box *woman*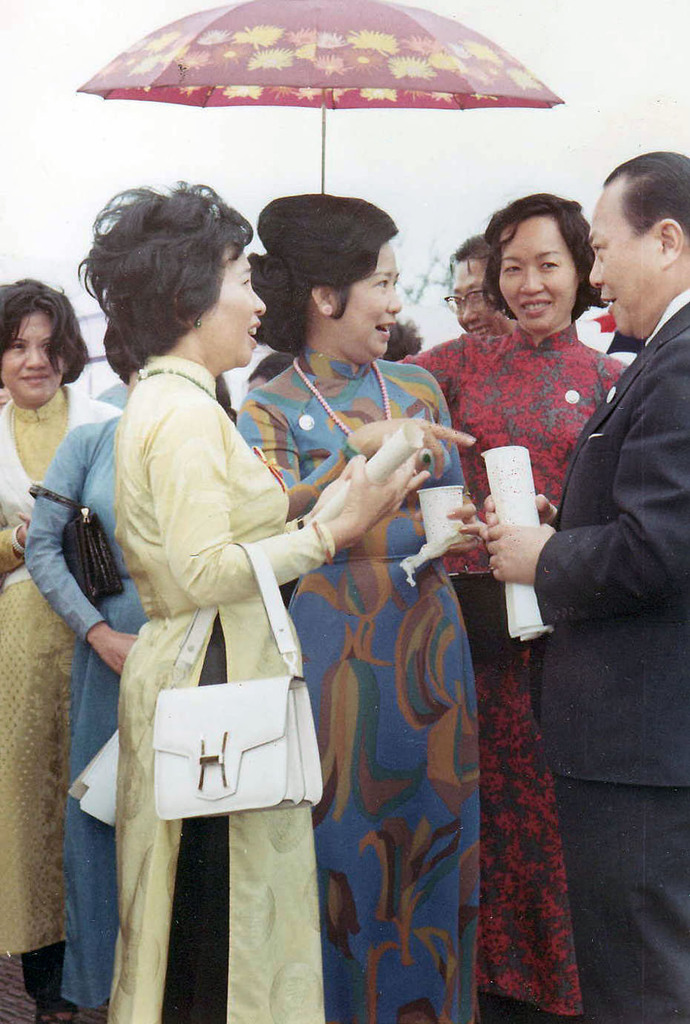
box(234, 186, 501, 1023)
